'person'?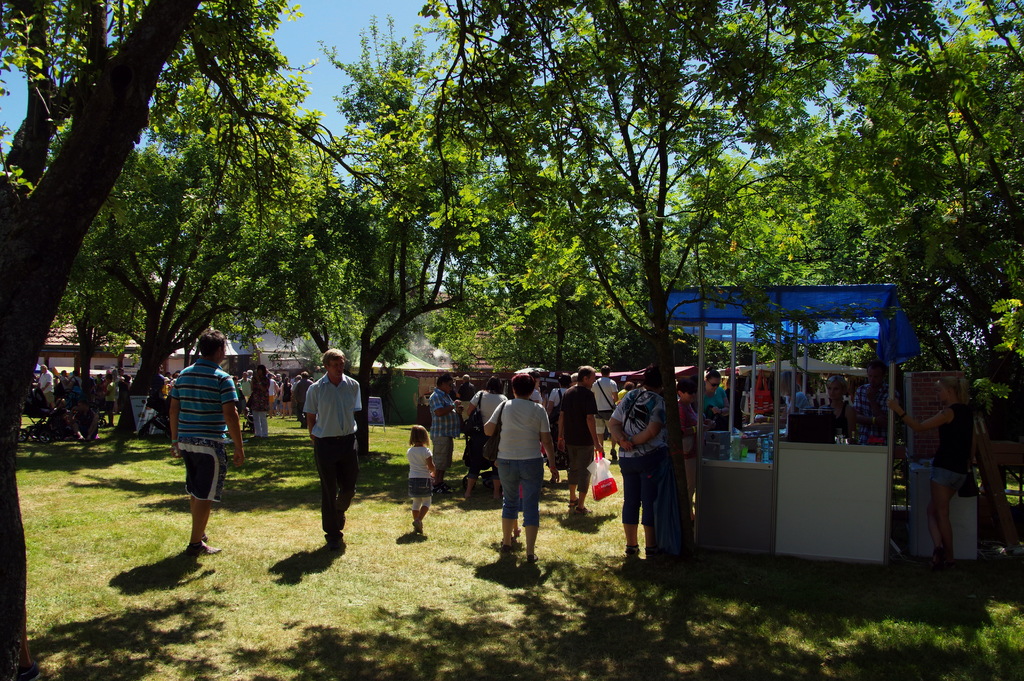
<box>294,345,365,556</box>
